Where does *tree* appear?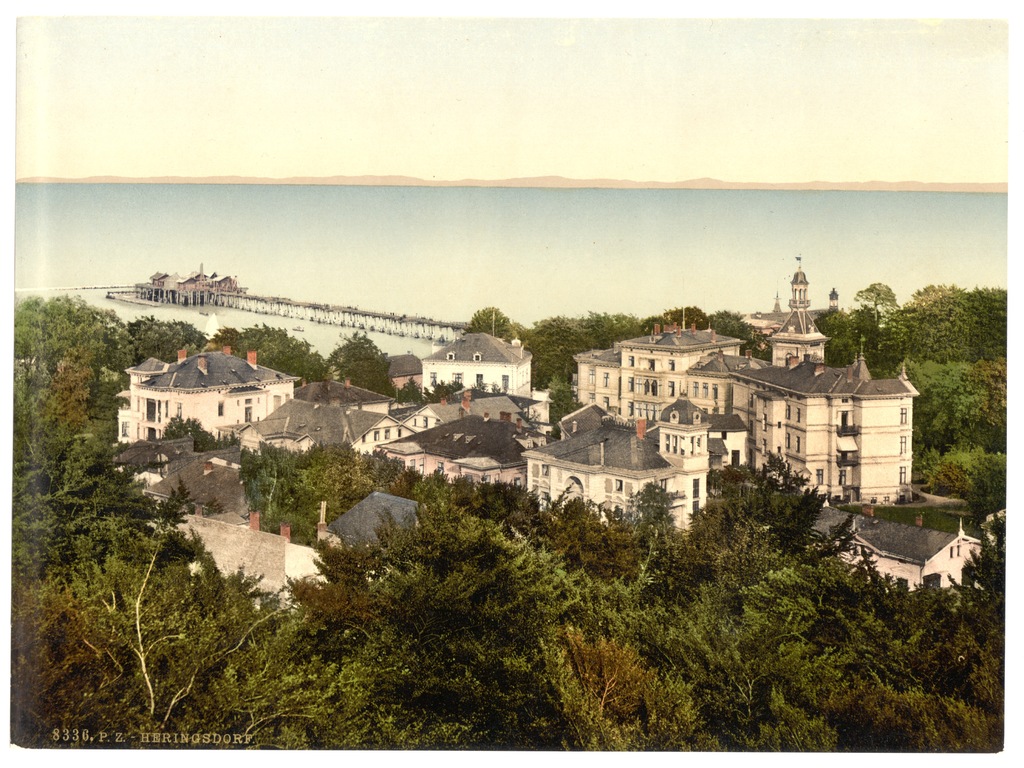
Appears at [x1=10, y1=337, x2=120, y2=516].
